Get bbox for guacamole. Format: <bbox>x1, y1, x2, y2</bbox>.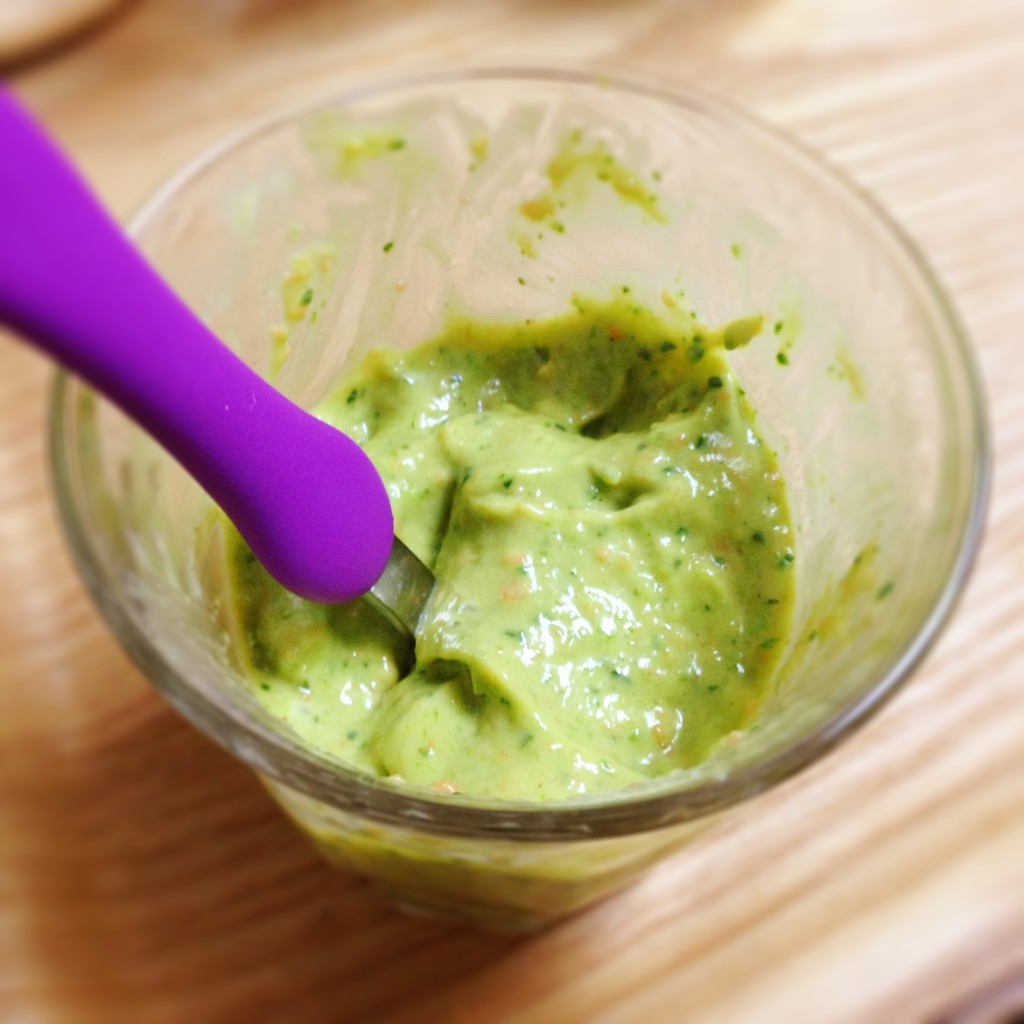
<bbox>200, 300, 798, 931</bbox>.
